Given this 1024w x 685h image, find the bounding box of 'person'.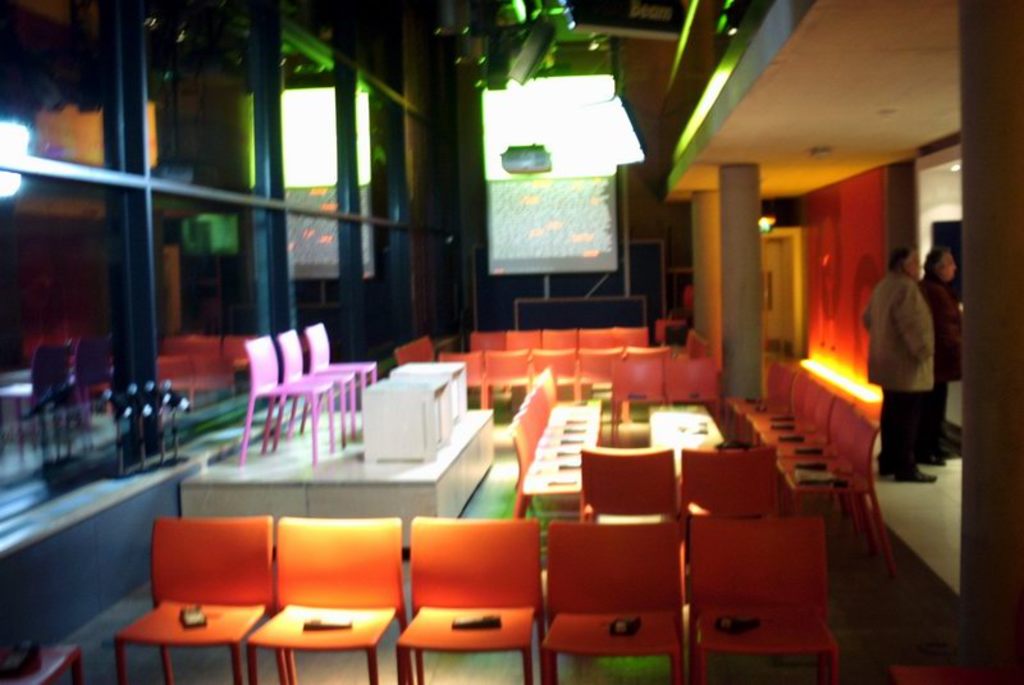
region(864, 246, 934, 487).
